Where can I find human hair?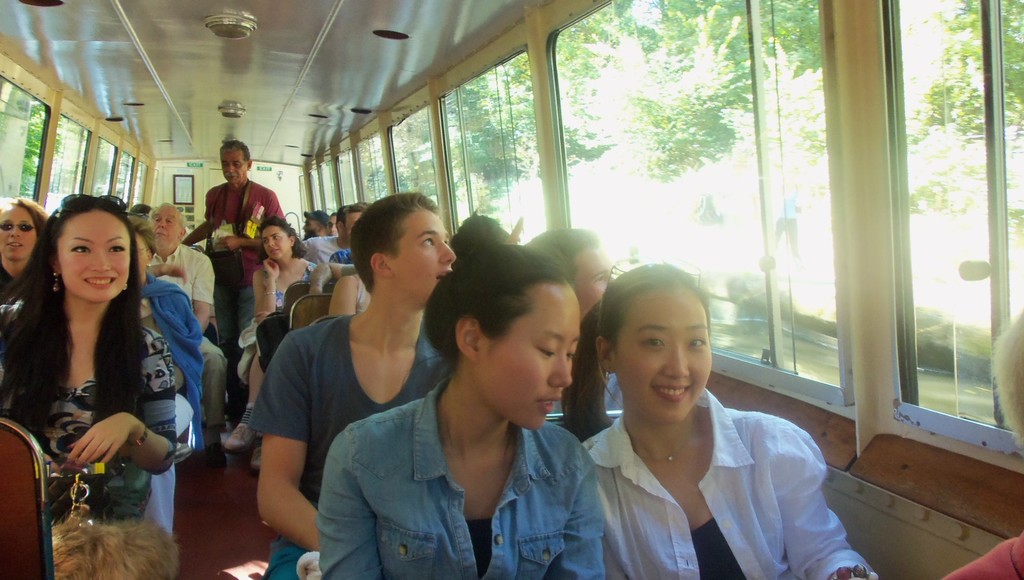
You can find it at box=[0, 197, 45, 240].
